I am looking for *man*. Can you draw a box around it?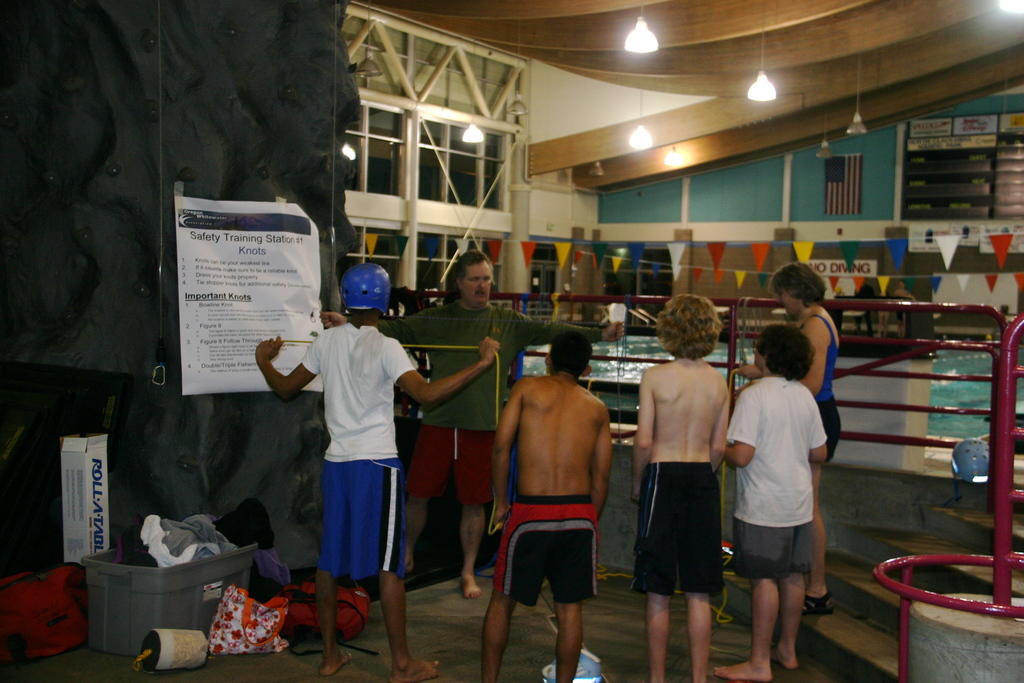
Sure, the bounding box is x1=319 y1=249 x2=625 y2=598.
